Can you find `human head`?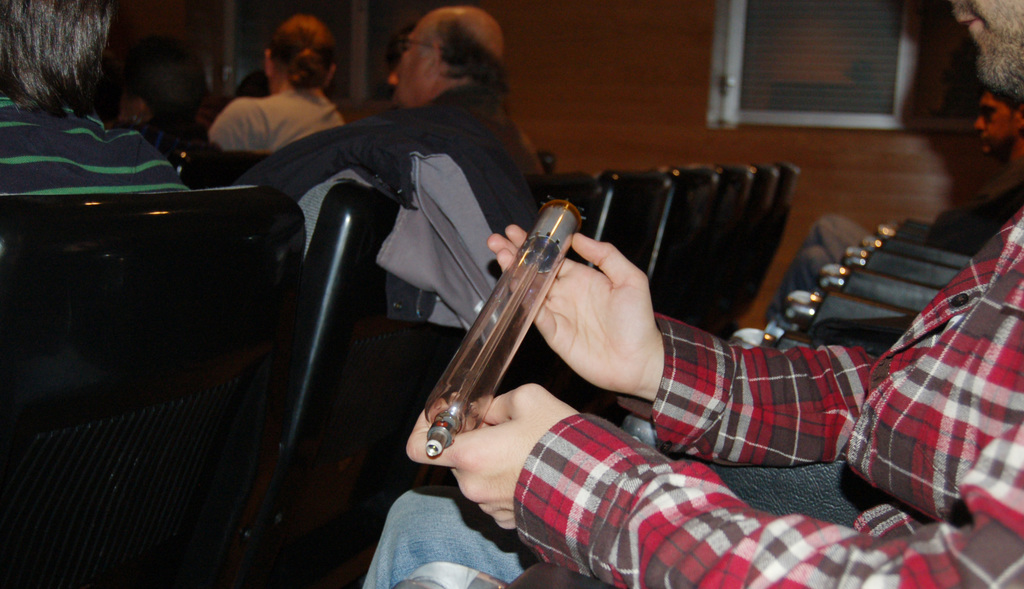
Yes, bounding box: (264, 10, 337, 85).
